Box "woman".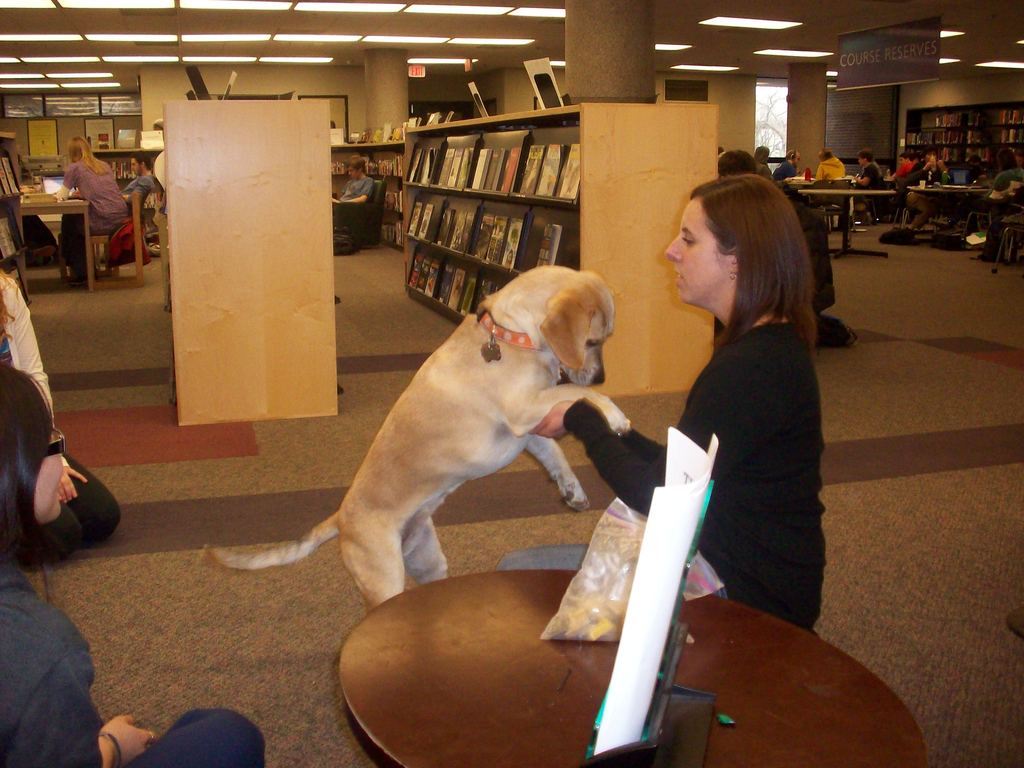
bbox=(986, 157, 1023, 195).
